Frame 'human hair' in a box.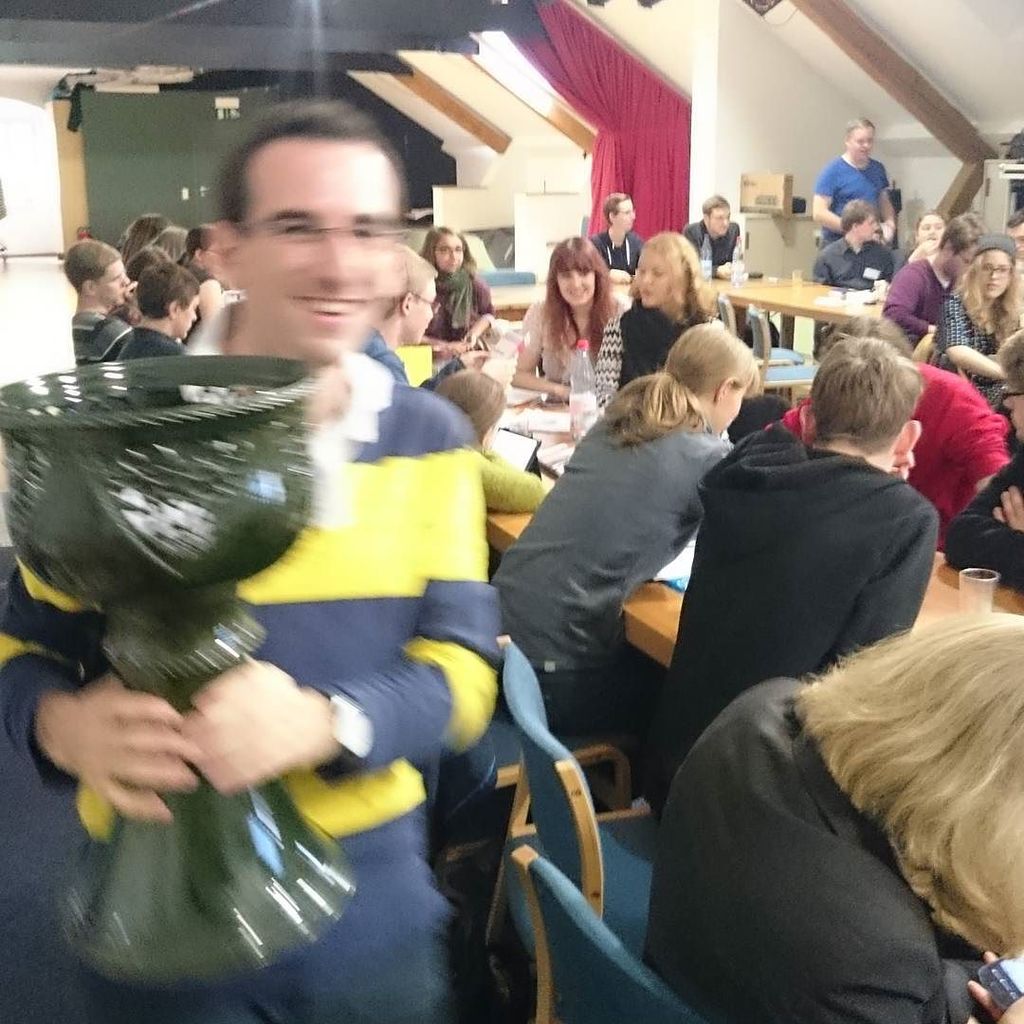
left=933, top=211, right=988, bottom=248.
